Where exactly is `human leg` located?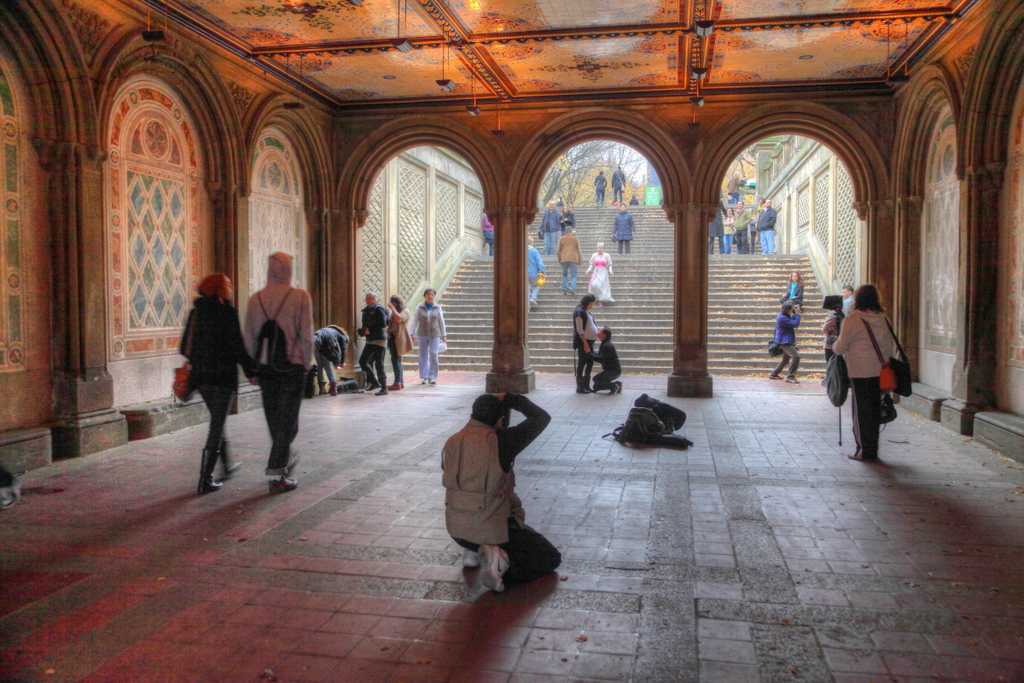
Its bounding box is x1=756 y1=228 x2=767 y2=254.
